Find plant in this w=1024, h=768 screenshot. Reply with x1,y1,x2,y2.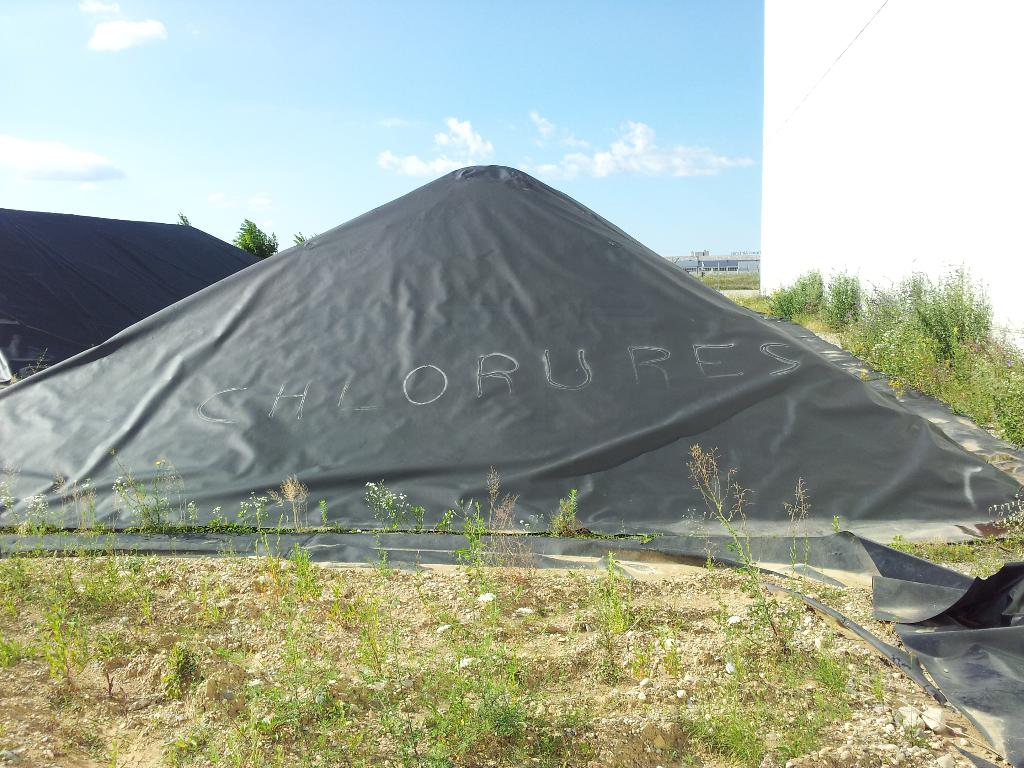
289,225,313,243.
